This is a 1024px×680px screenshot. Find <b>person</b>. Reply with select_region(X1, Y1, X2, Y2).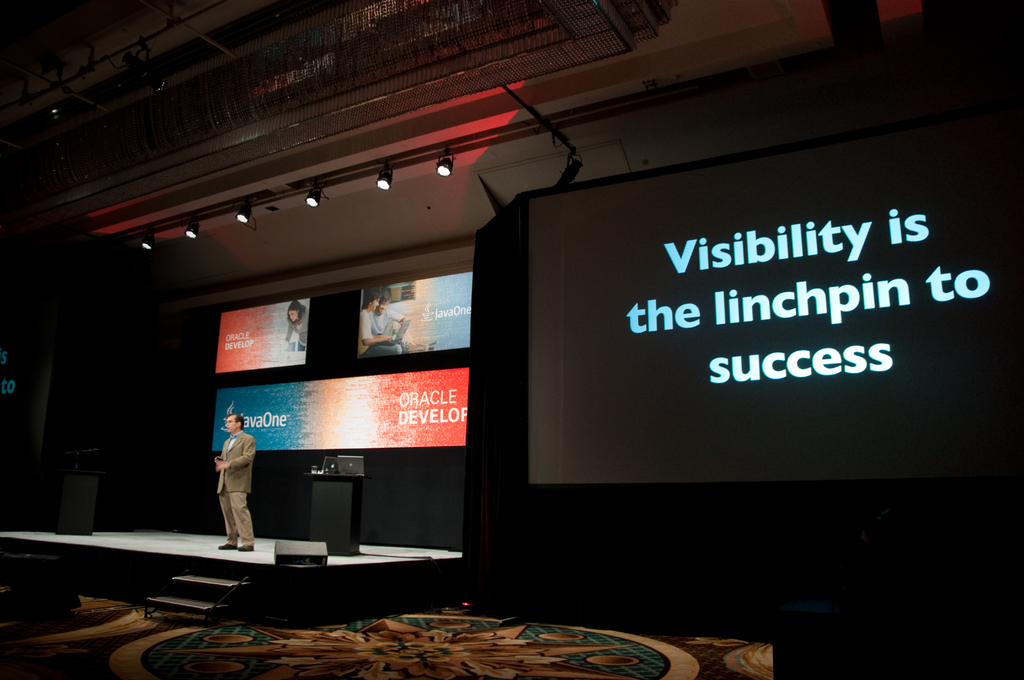
select_region(200, 416, 256, 555).
